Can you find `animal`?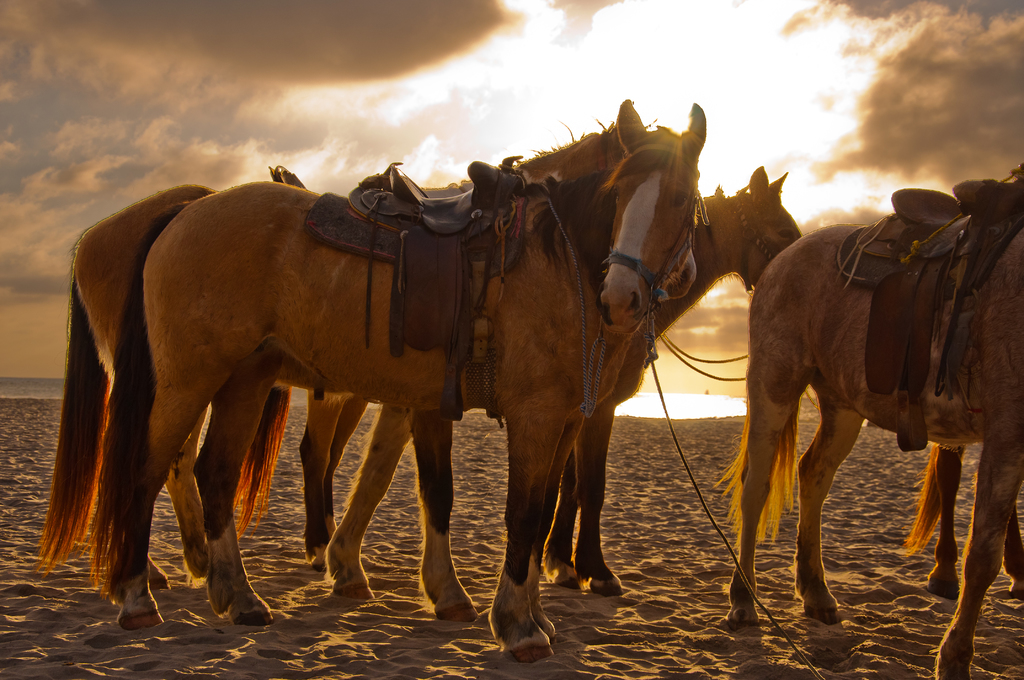
Yes, bounding box: 236 161 808 601.
